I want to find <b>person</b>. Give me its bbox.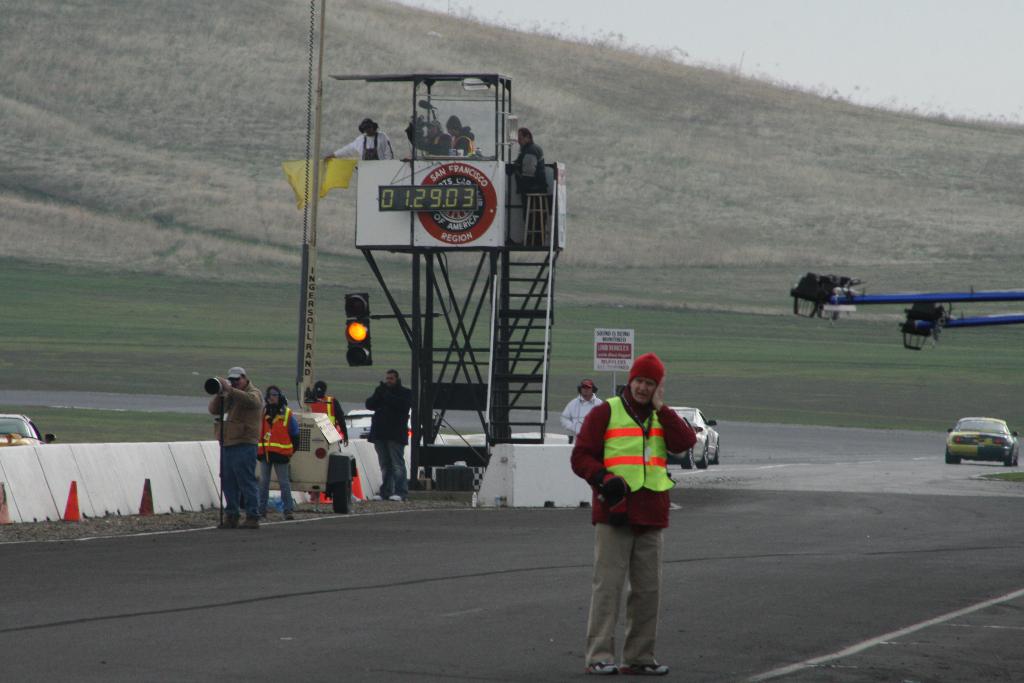
(361, 366, 412, 500).
